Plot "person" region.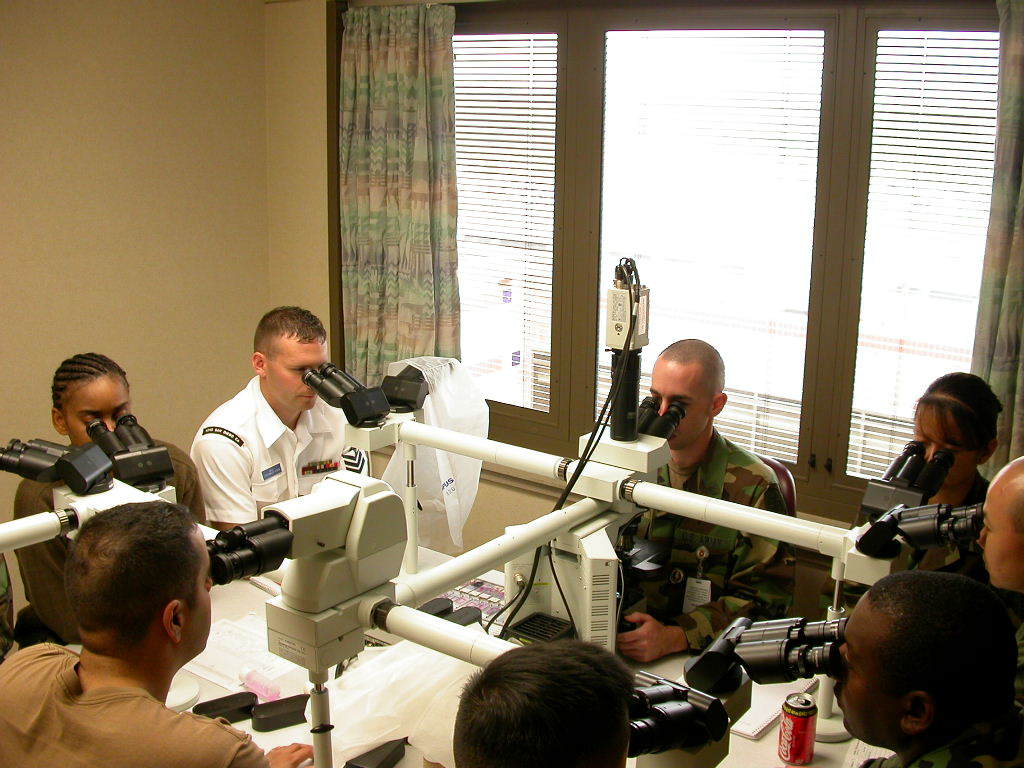
Plotted at crop(609, 333, 788, 664).
